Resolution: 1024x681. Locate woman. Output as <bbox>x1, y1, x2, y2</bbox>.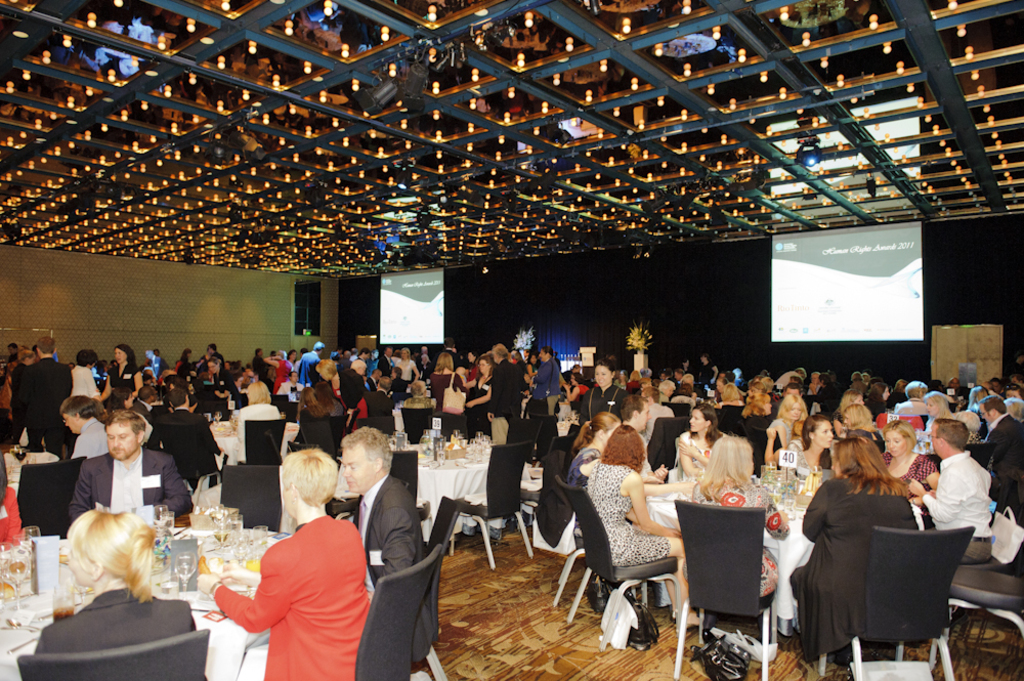
<bbox>717, 378, 743, 401</bbox>.
